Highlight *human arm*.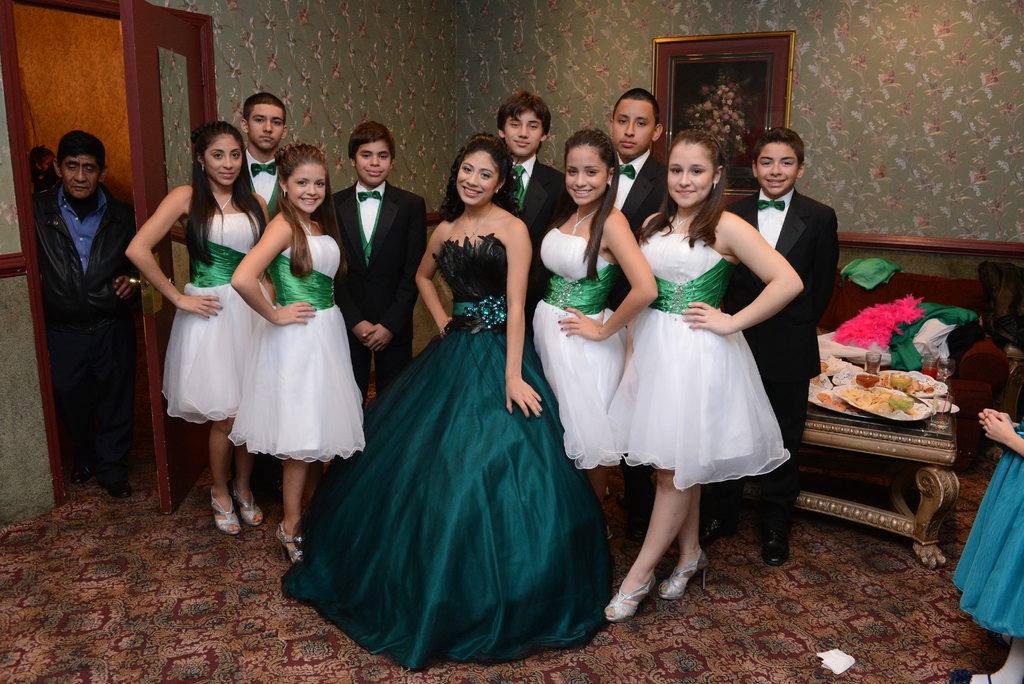
Highlighted region: BBox(227, 215, 318, 321).
